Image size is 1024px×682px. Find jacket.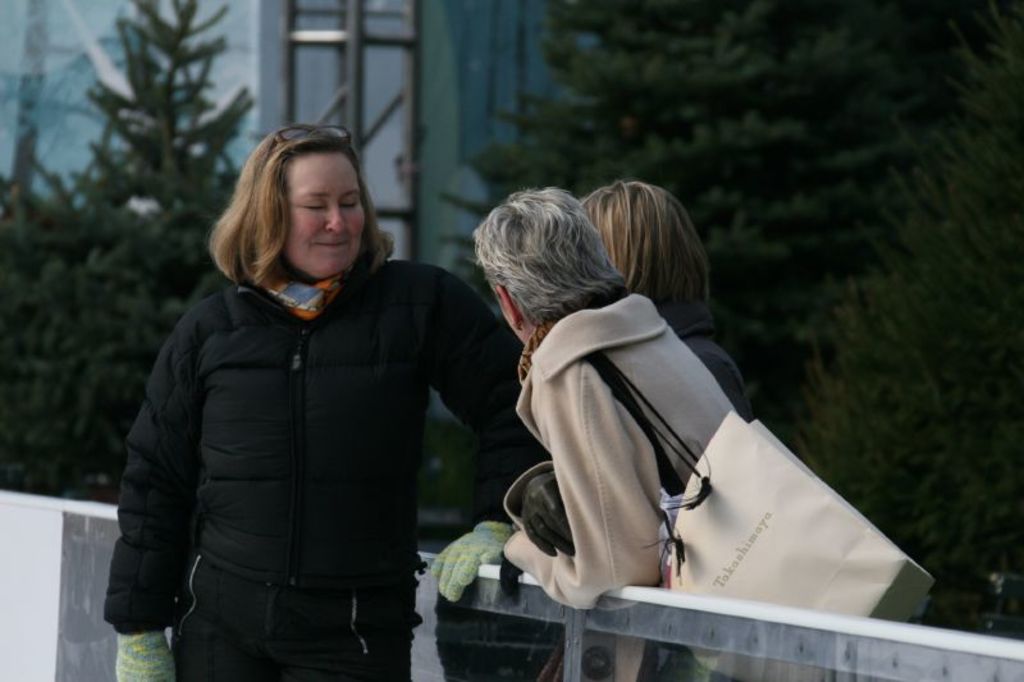
{"x1": 506, "y1": 287, "x2": 740, "y2": 589}.
